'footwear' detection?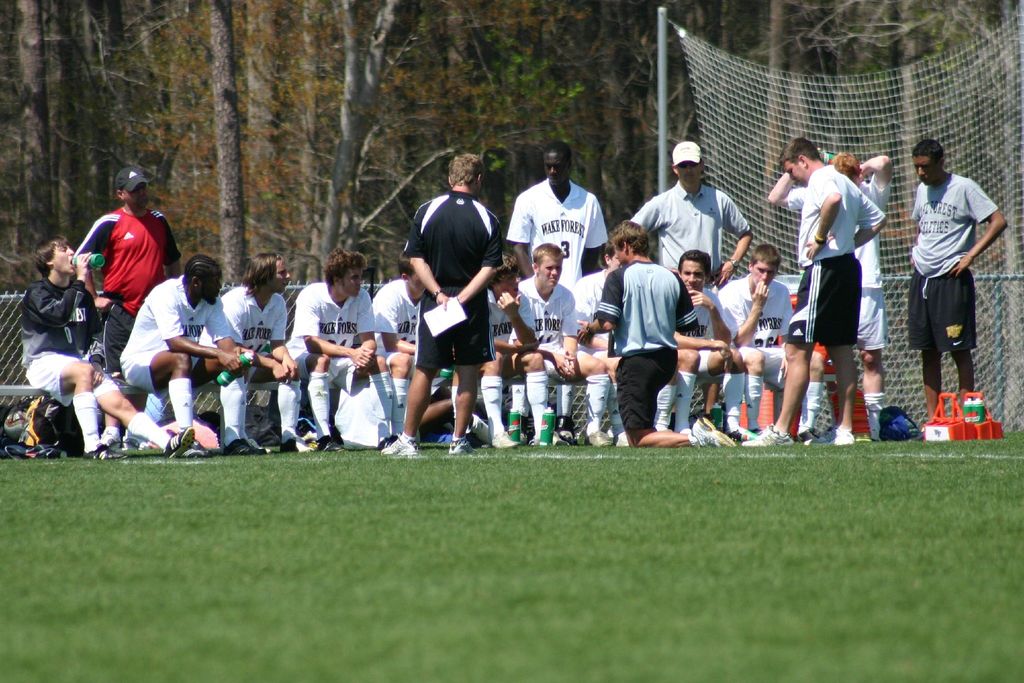
box=[796, 431, 819, 441]
